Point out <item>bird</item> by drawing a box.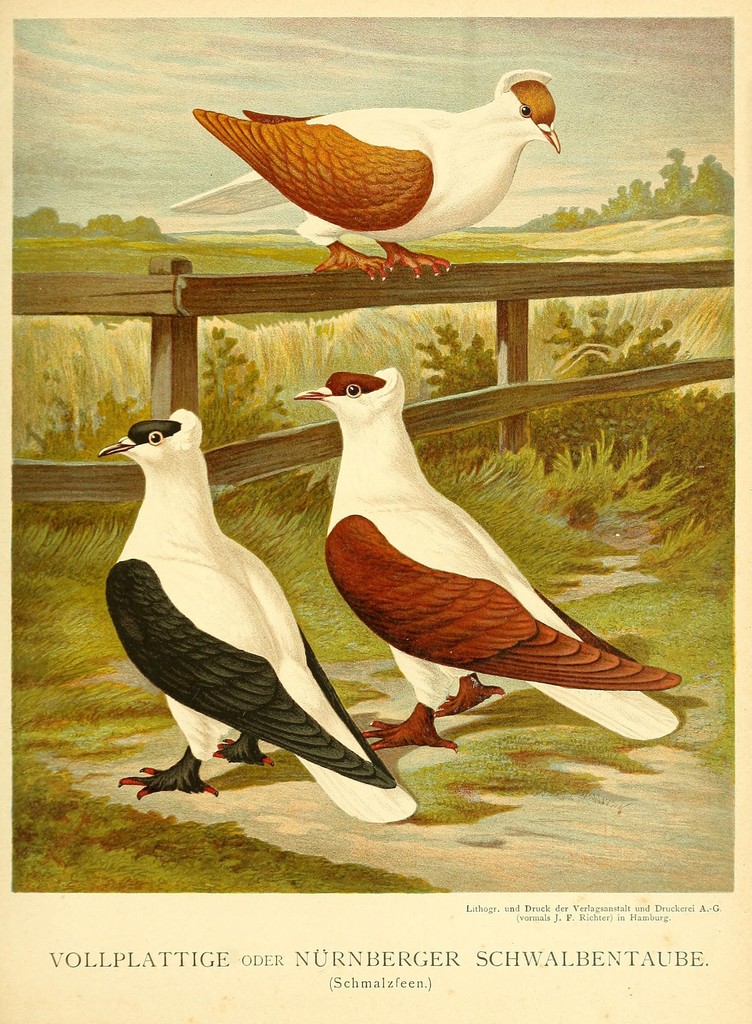
163:61:568:293.
